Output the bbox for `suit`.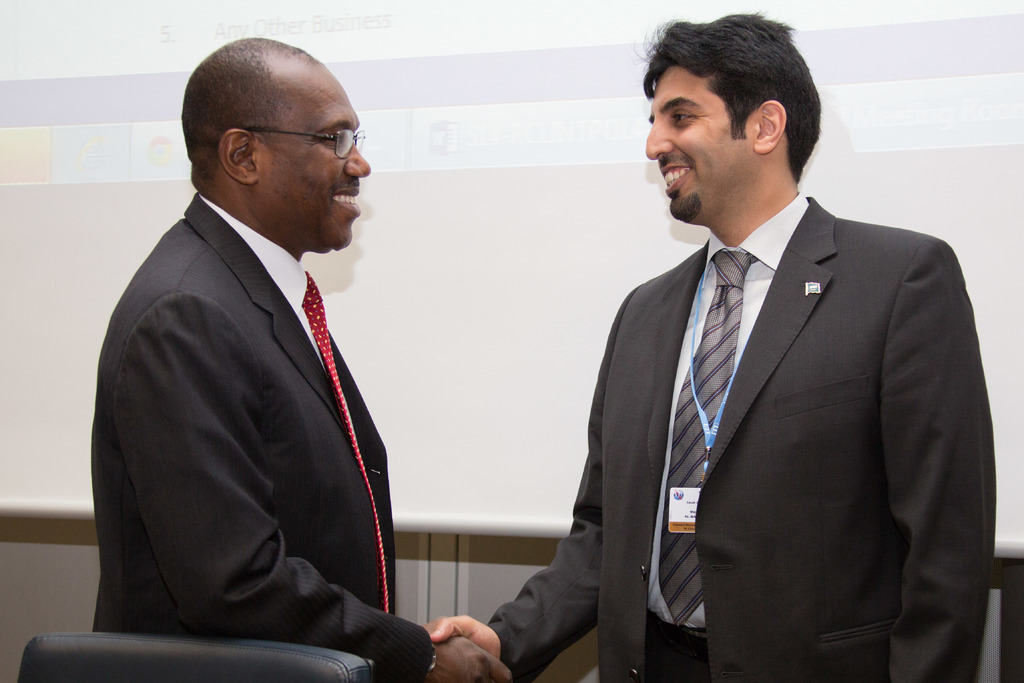
<bbox>532, 110, 989, 660</bbox>.
